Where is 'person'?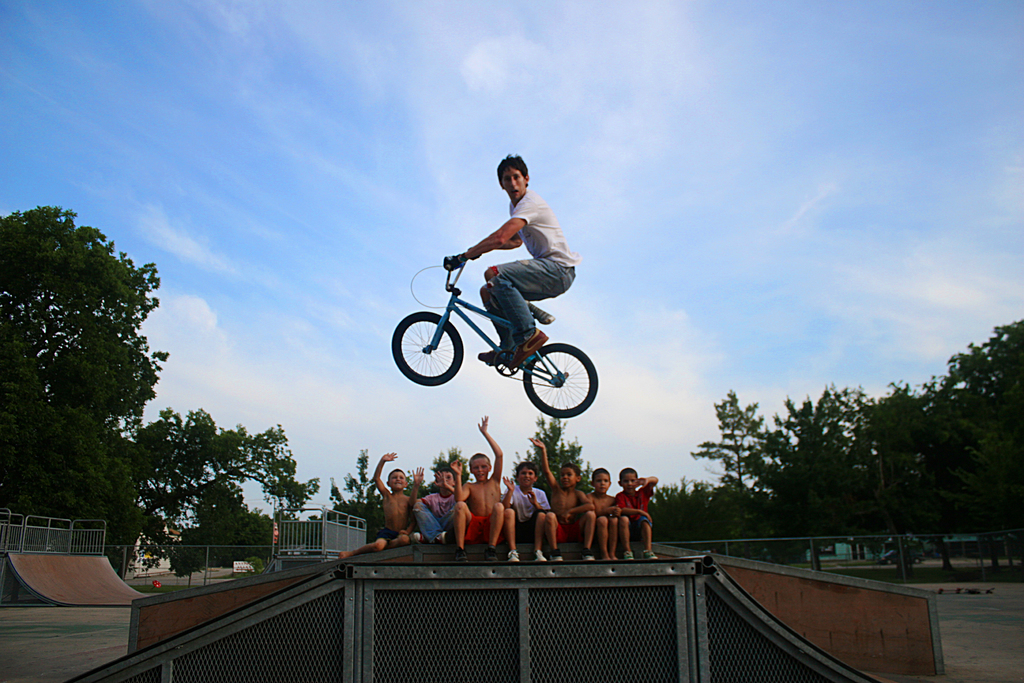
452,424,511,557.
